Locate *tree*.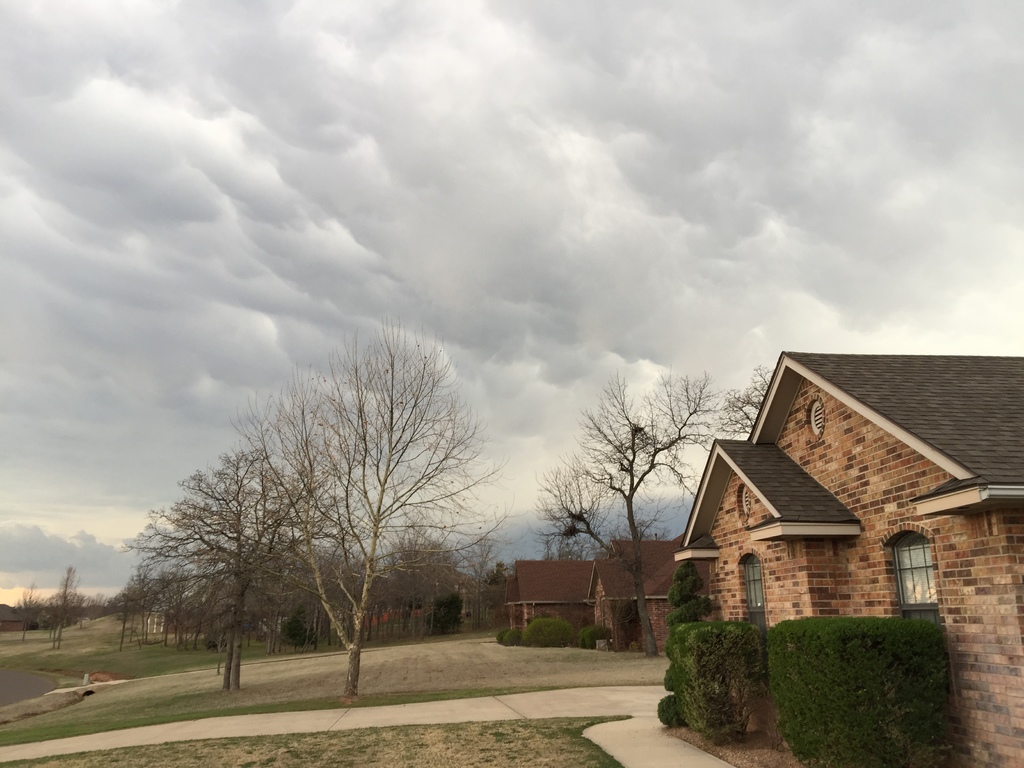
Bounding box: select_region(527, 362, 722, 659).
